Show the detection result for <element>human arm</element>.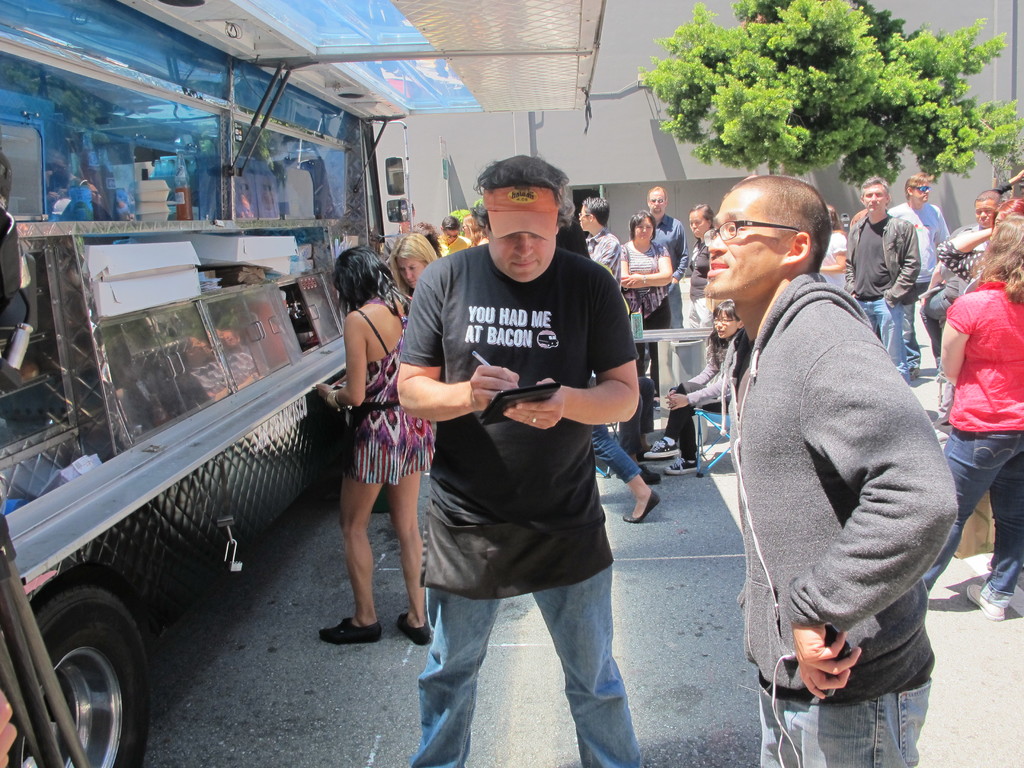
pyautogui.locateOnScreen(932, 208, 956, 252).
